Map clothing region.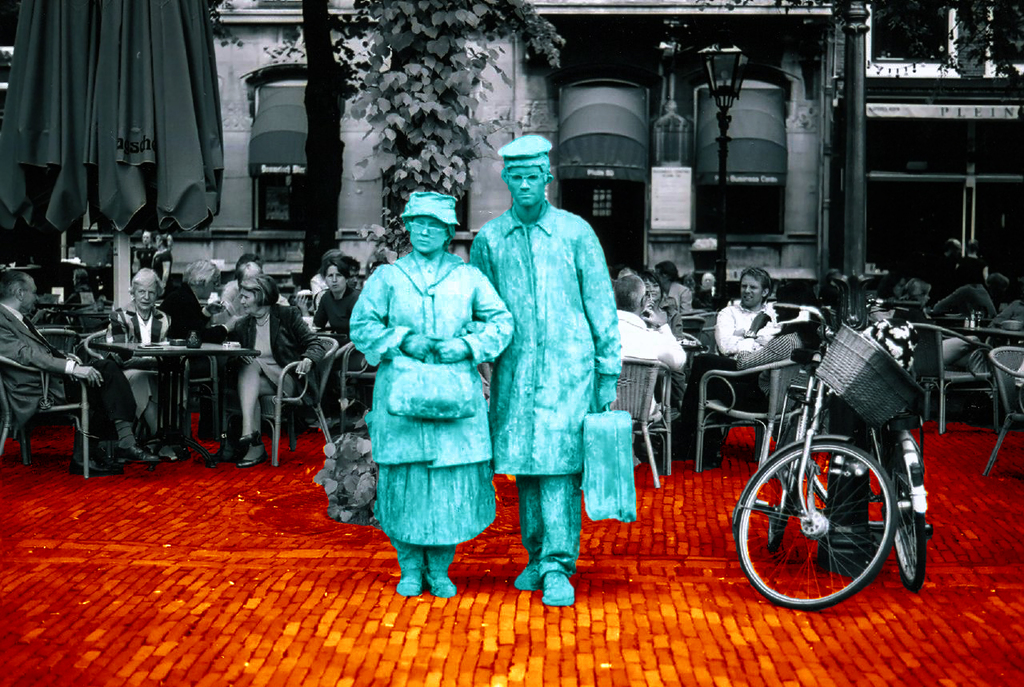
Mapped to x1=469, y1=146, x2=628, y2=583.
